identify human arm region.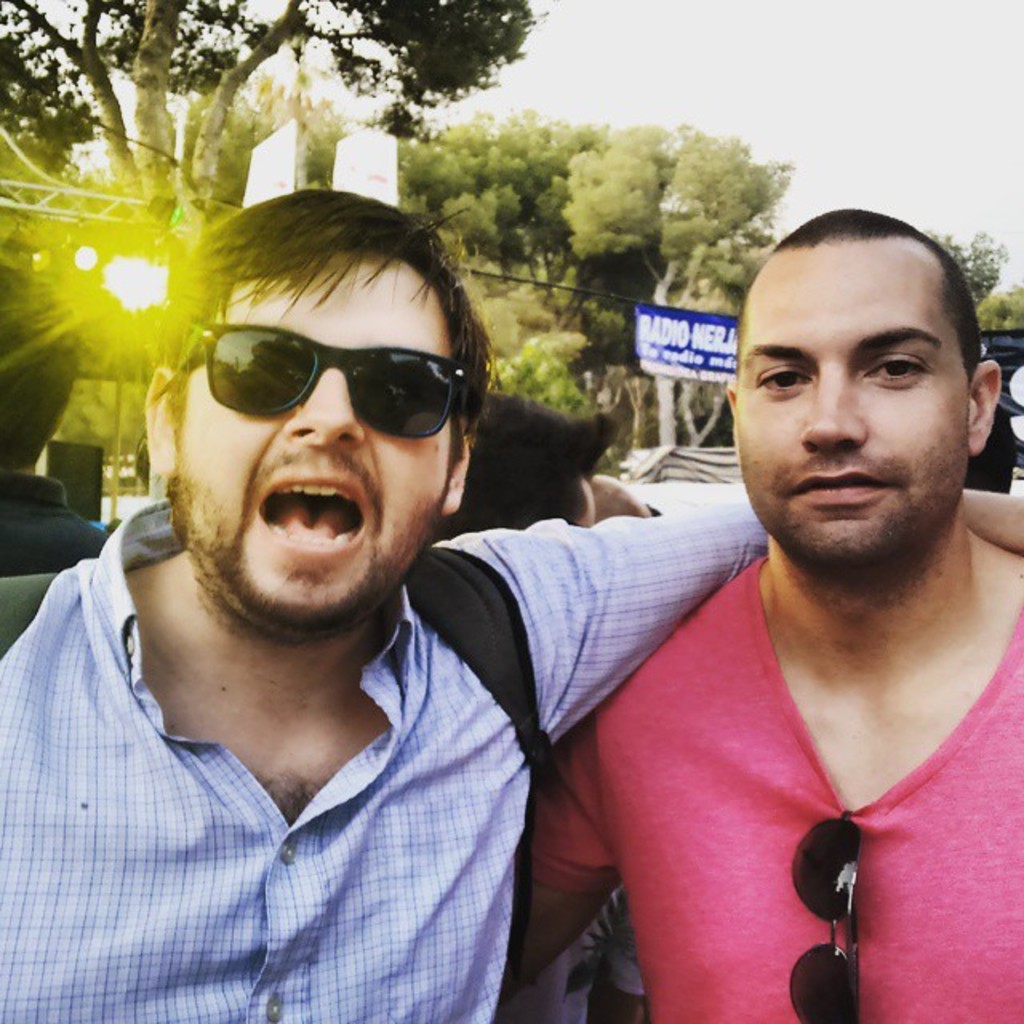
Region: 498 706 637 1013.
